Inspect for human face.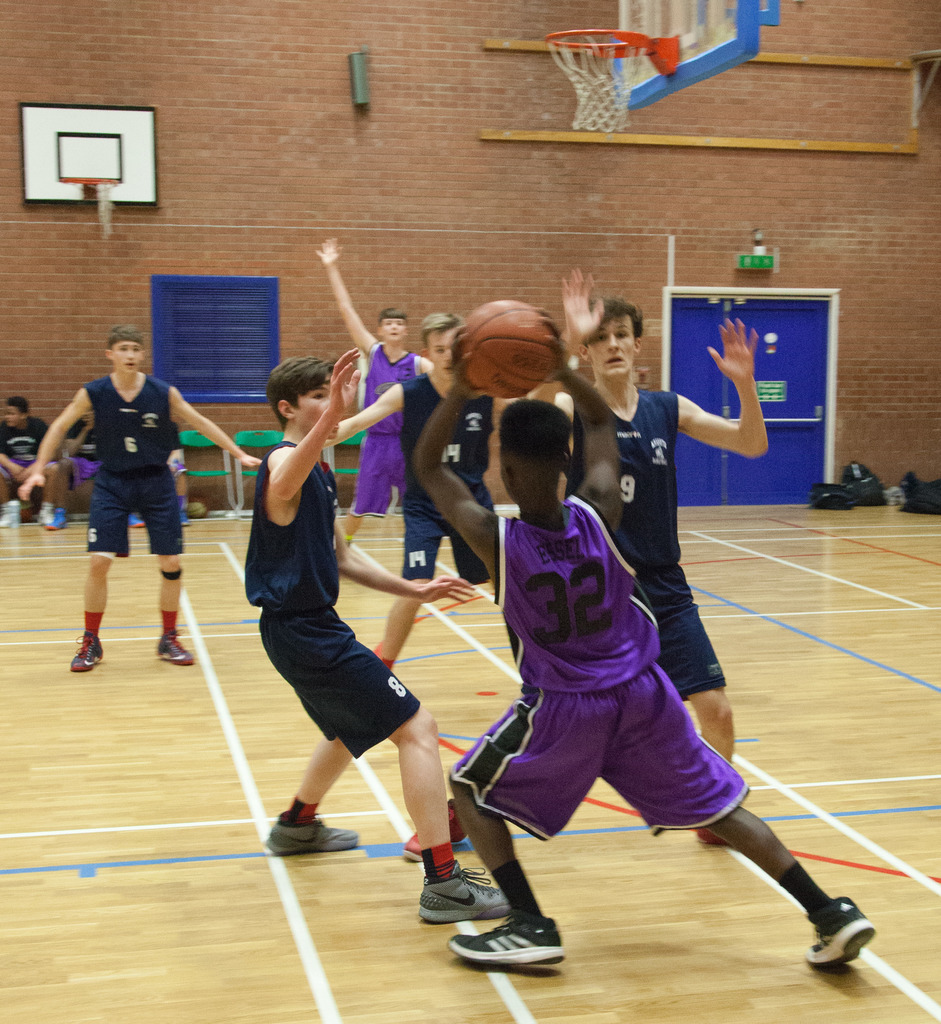
Inspection: select_region(382, 323, 405, 344).
